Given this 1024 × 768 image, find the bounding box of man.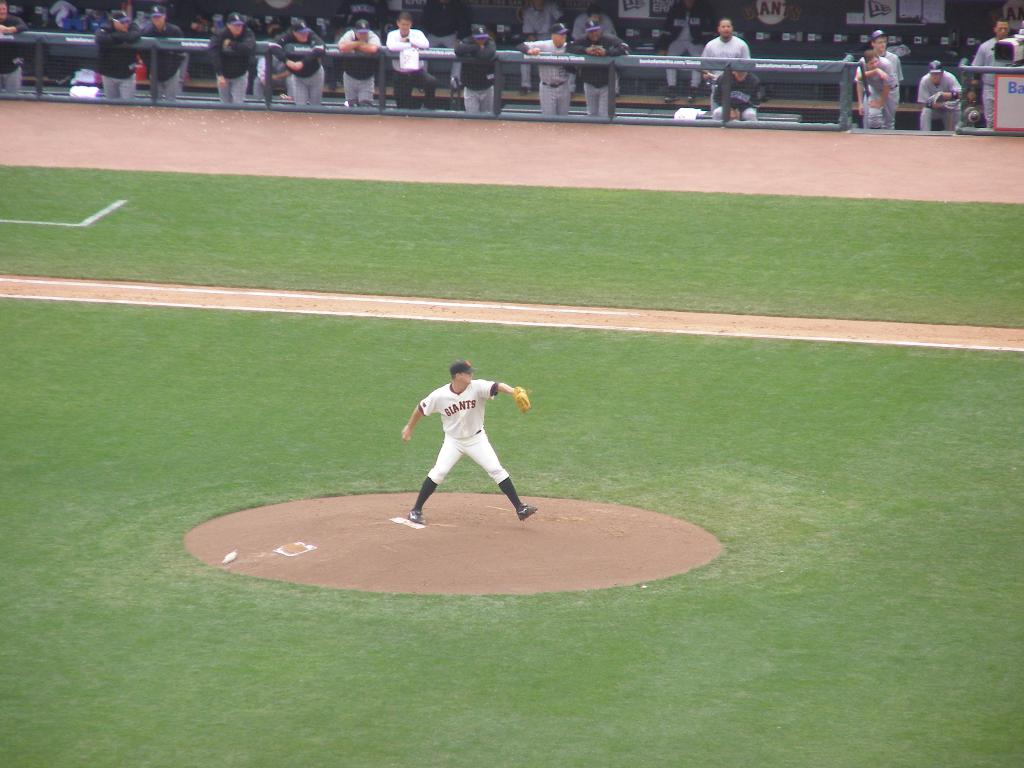
(649, 0, 707, 108).
